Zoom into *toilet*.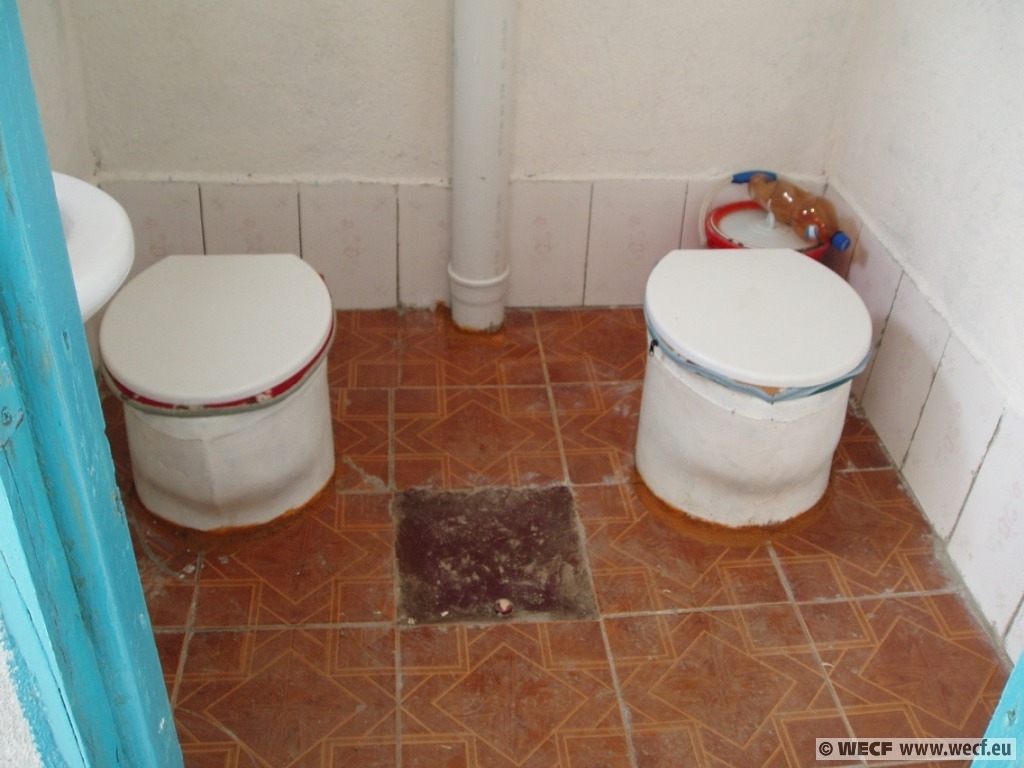
Zoom target: [95, 256, 339, 536].
